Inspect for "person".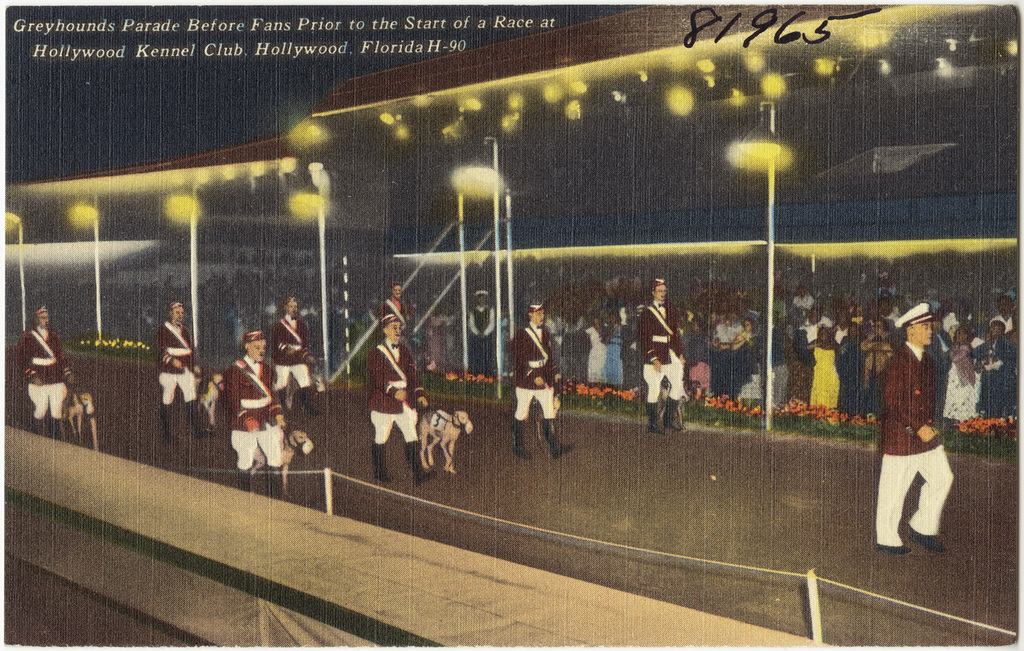
Inspection: l=369, t=306, r=432, b=483.
